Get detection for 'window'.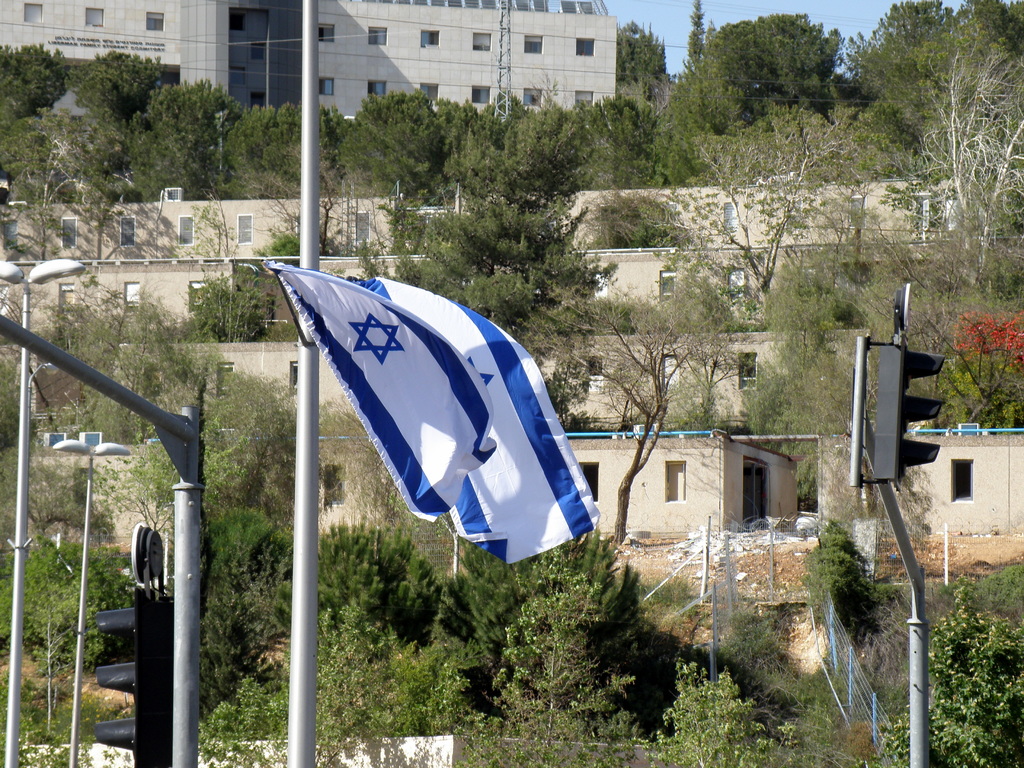
Detection: <bbox>232, 70, 241, 86</bbox>.
